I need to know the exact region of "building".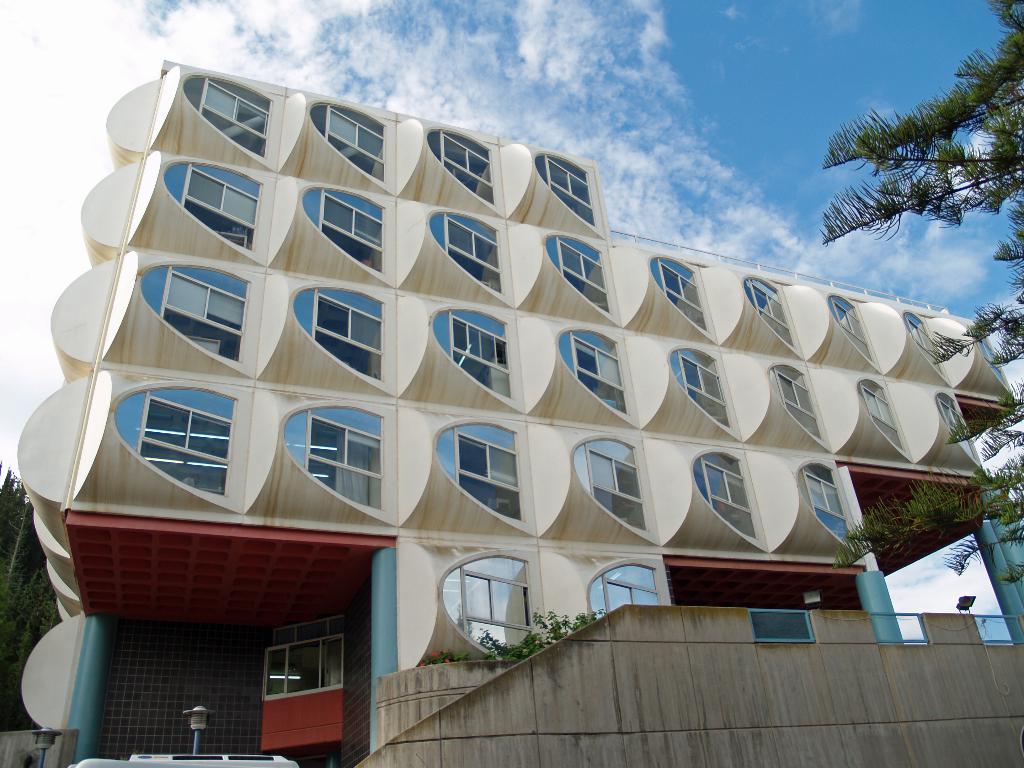
Region: (x1=16, y1=61, x2=1013, y2=767).
